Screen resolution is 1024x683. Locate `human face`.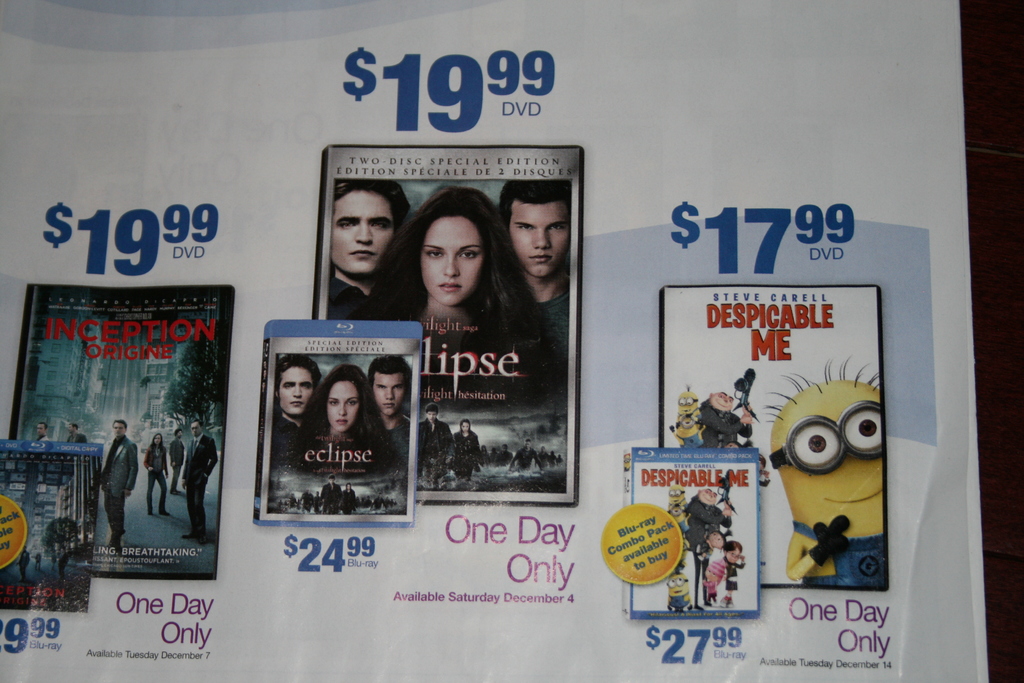
bbox(280, 352, 330, 419).
